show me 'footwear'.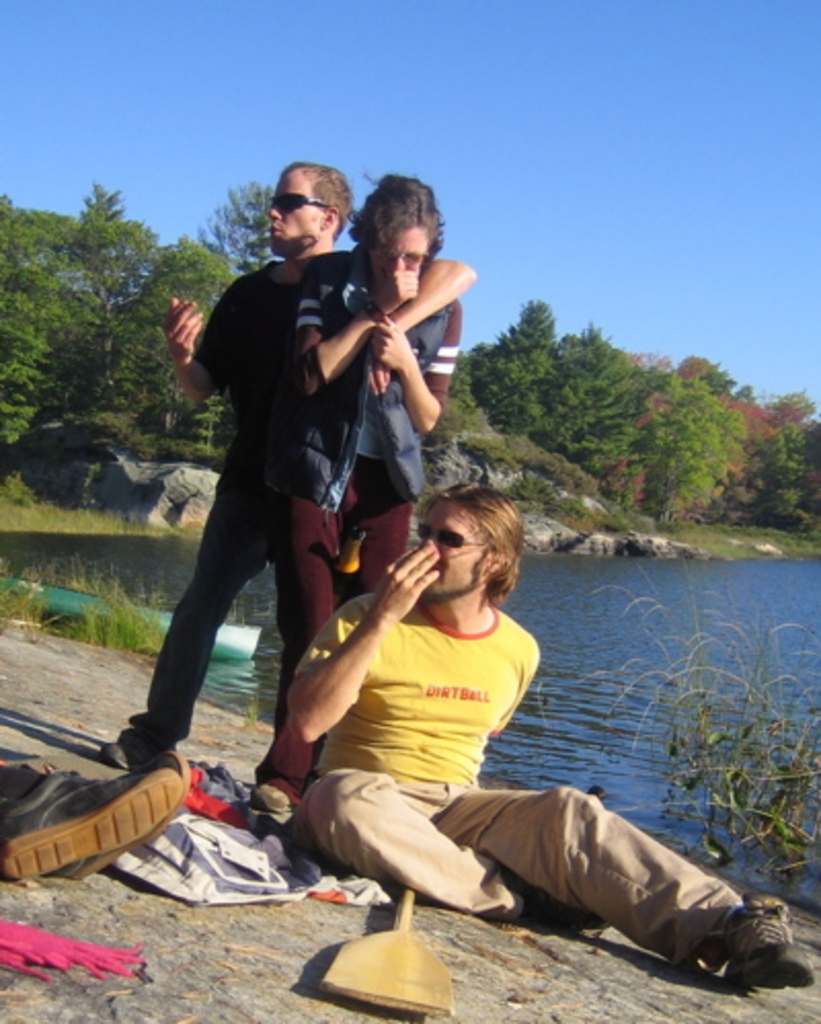
'footwear' is here: pyautogui.locateOnScreen(16, 745, 213, 872).
